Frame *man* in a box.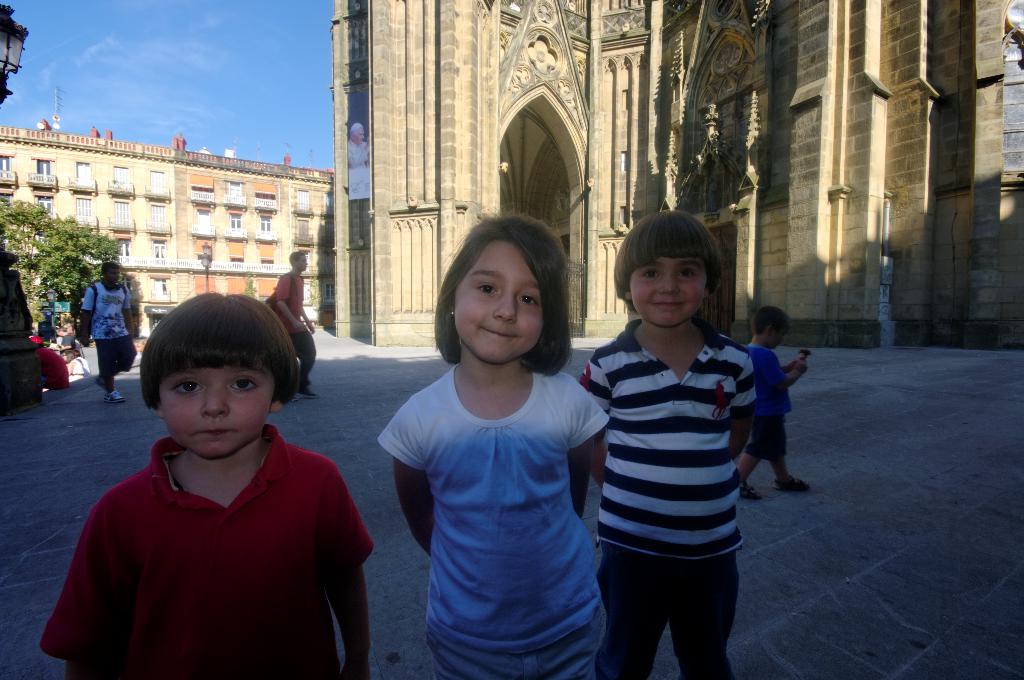
(left=268, top=248, right=312, bottom=403).
